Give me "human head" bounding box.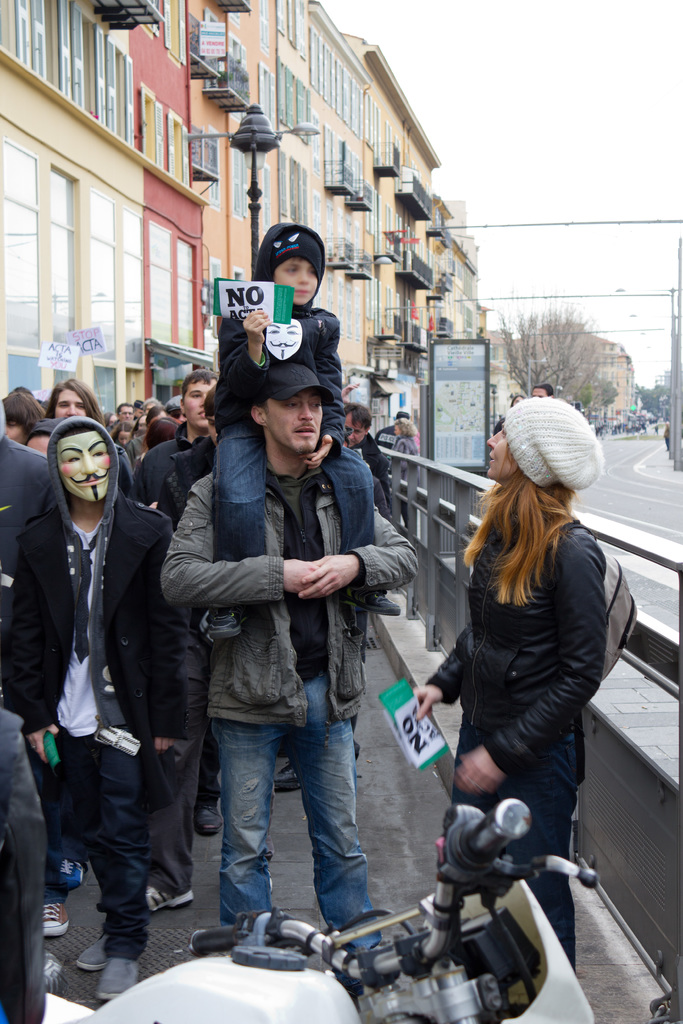
box=[395, 412, 411, 420].
